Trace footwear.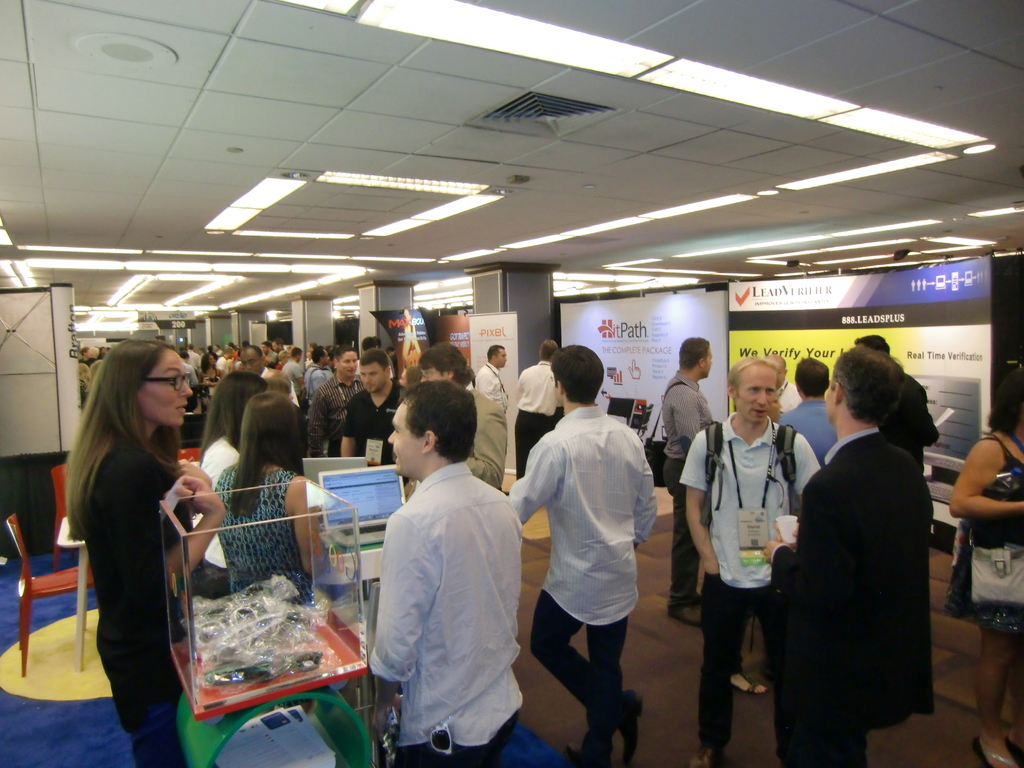
Traced to (x1=730, y1=668, x2=770, y2=696).
